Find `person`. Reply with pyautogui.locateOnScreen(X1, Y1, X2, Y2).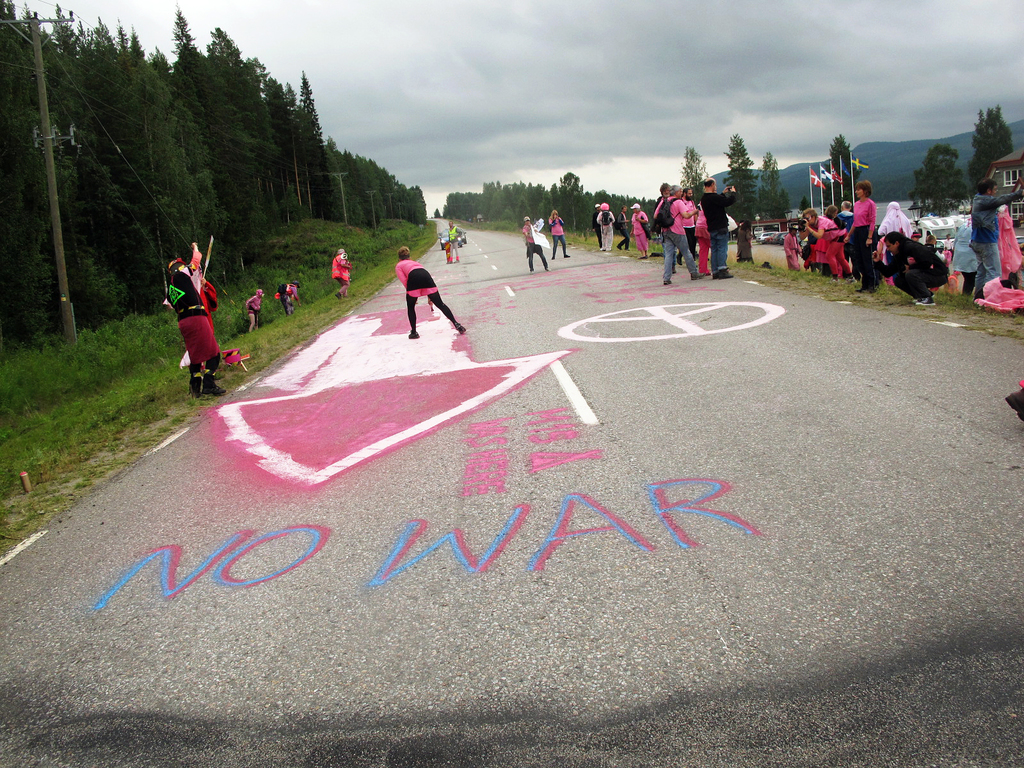
pyautogui.locateOnScreen(247, 285, 265, 335).
